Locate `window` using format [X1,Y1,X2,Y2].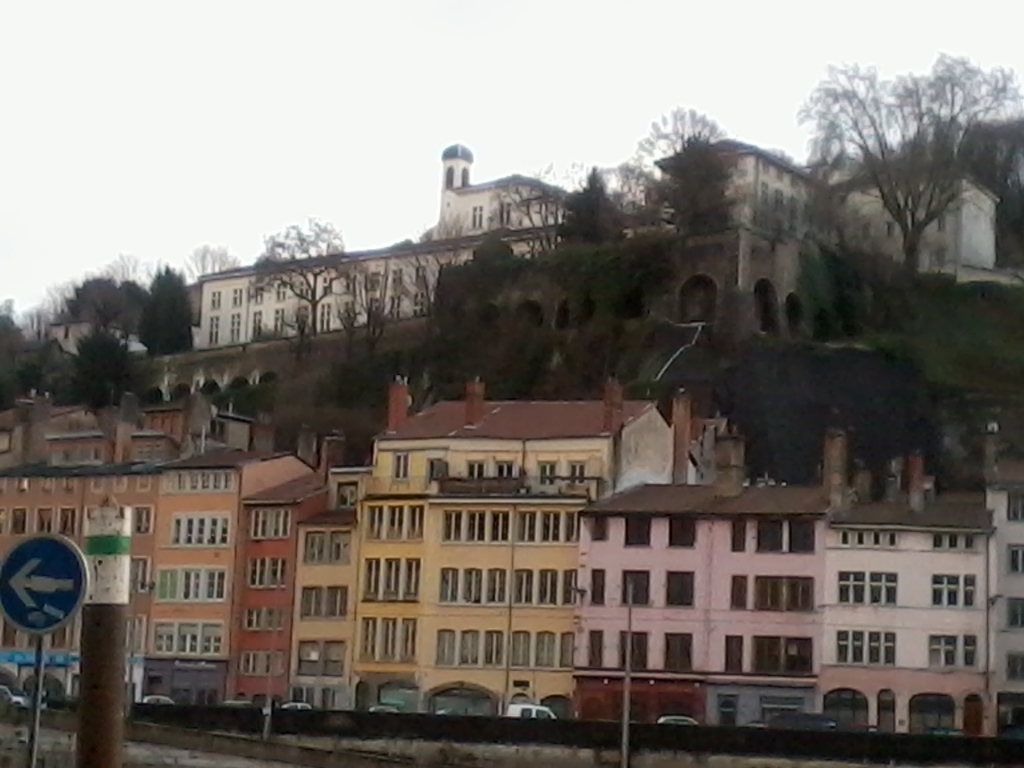
[1007,652,1023,684].
